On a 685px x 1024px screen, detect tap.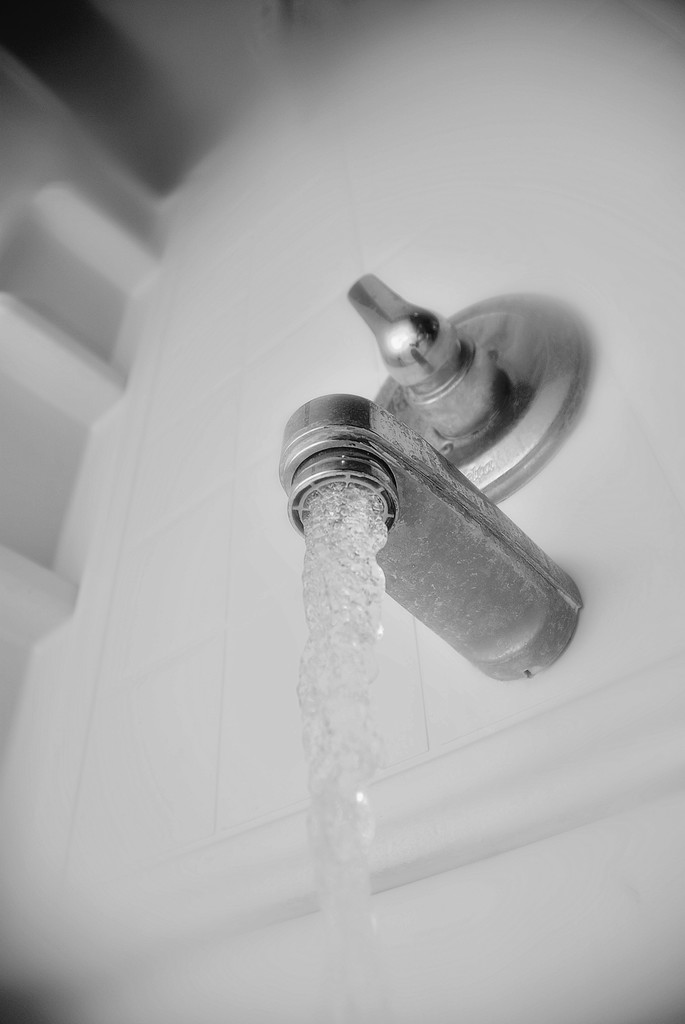
<box>281,268,578,680</box>.
